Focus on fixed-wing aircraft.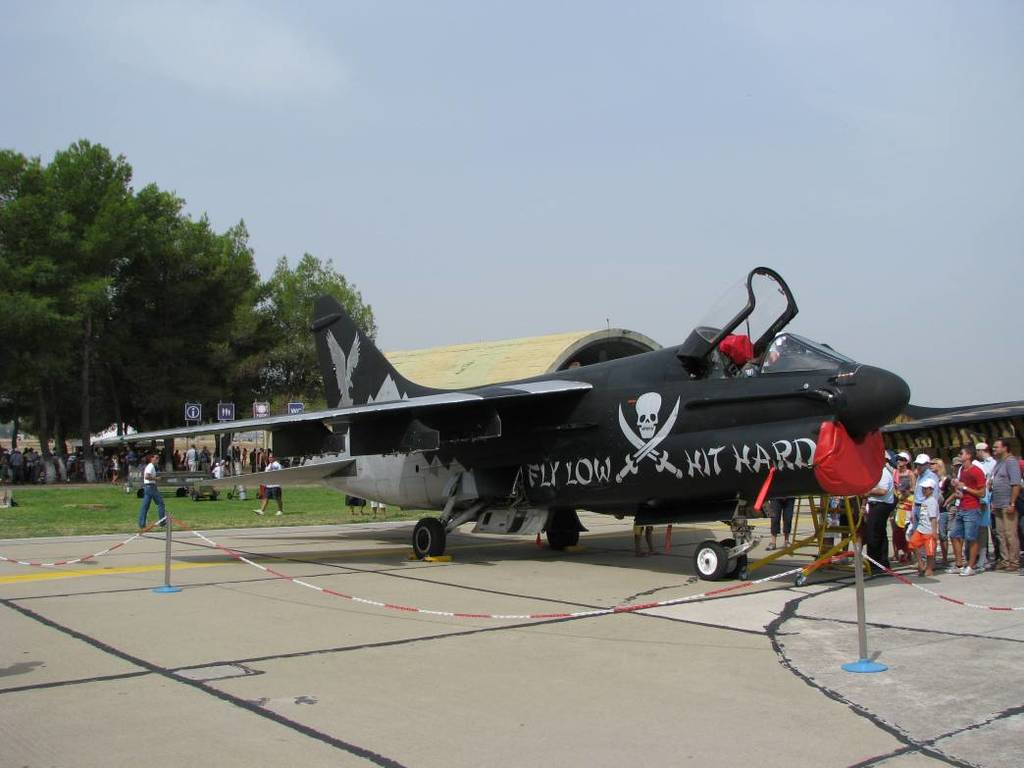
Focused at detection(89, 264, 1023, 584).
